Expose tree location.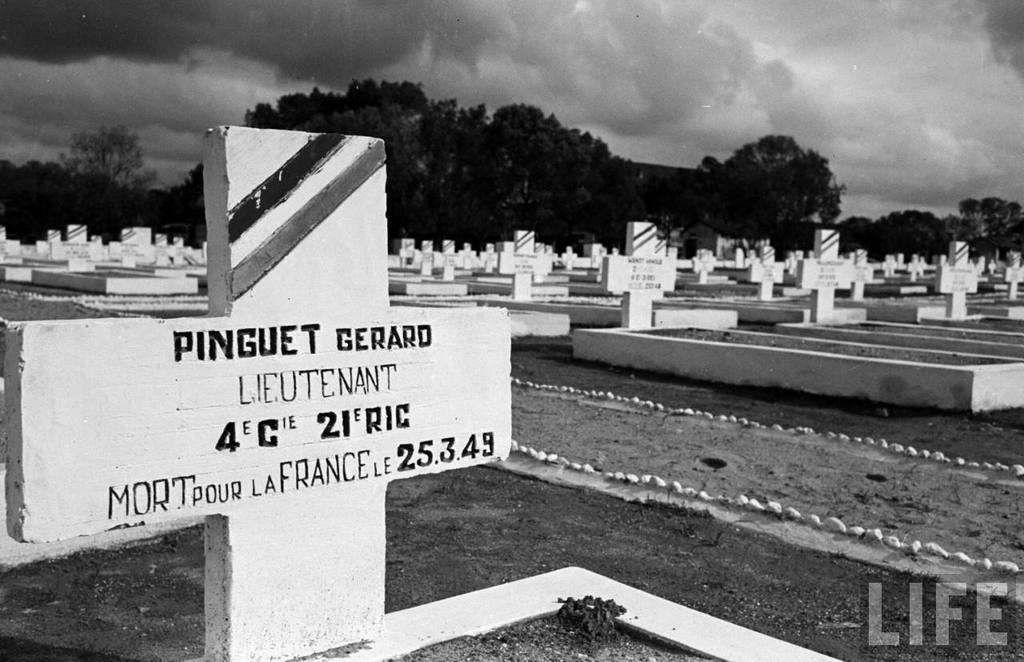
Exposed at [left=54, top=123, right=172, bottom=246].
